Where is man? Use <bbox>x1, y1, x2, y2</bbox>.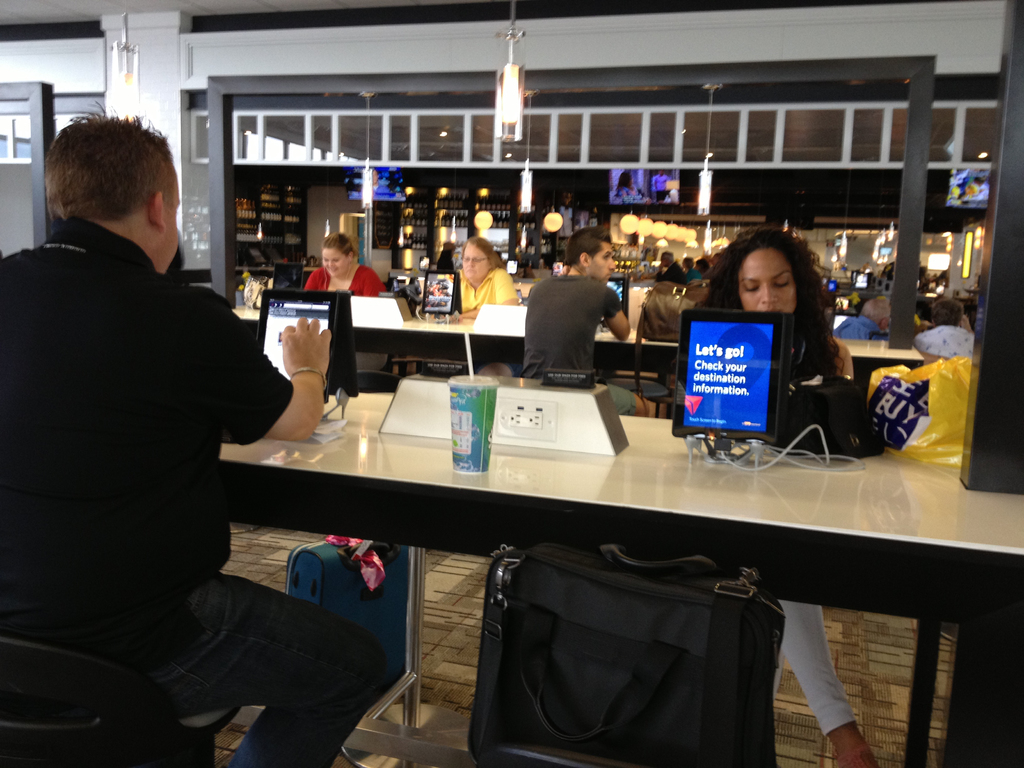
<bbox>698, 257, 712, 278</bbox>.
